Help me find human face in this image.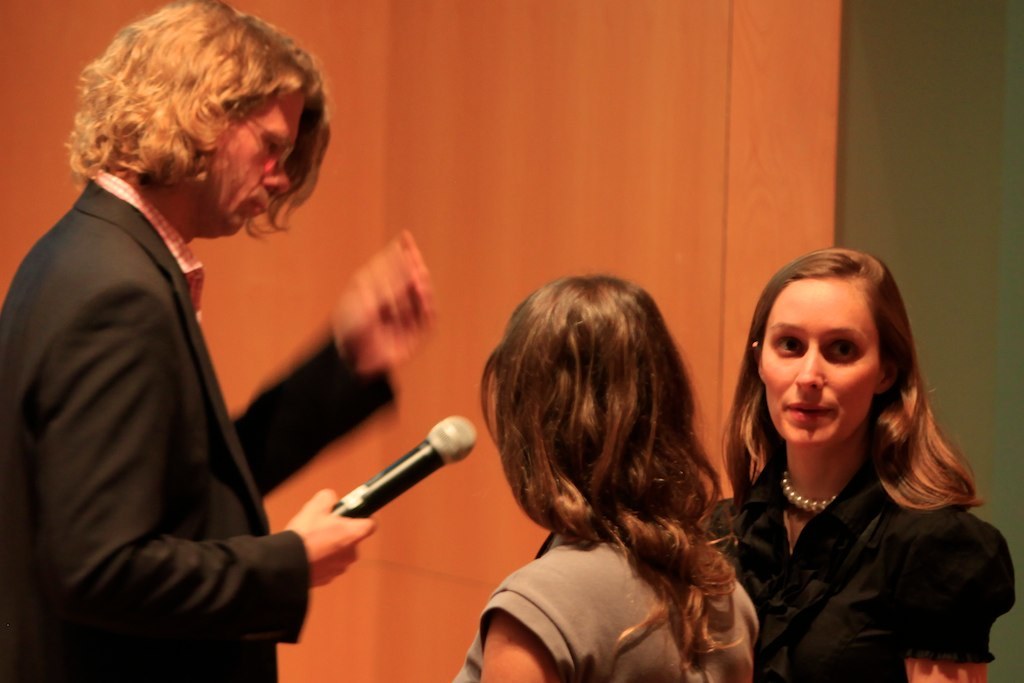
Found it: bbox=(762, 292, 879, 447).
